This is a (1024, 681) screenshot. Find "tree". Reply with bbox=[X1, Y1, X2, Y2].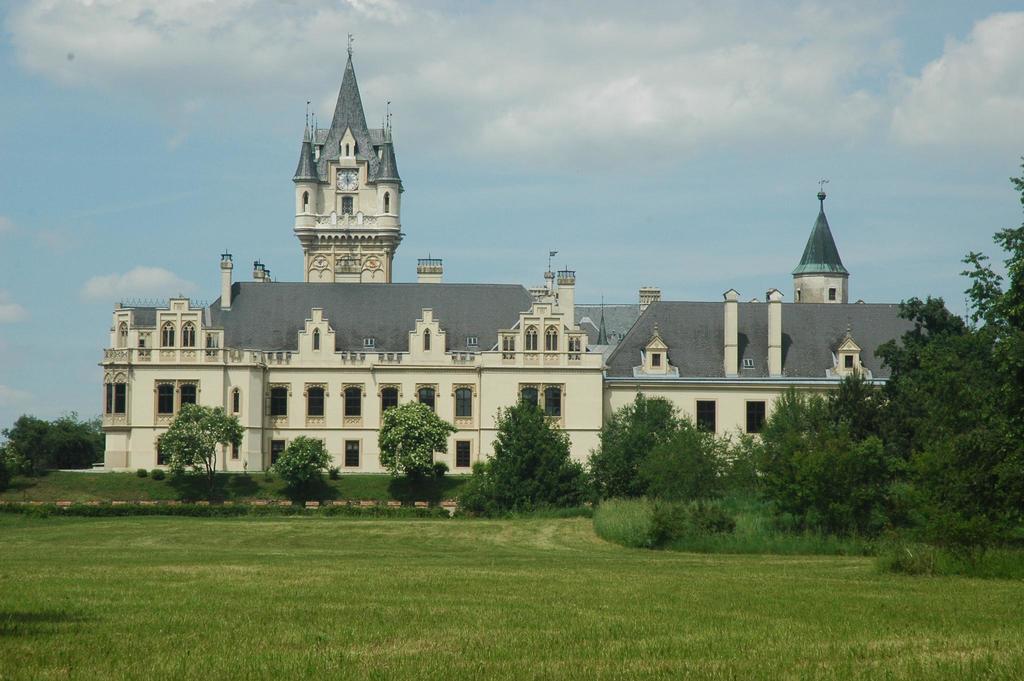
bbox=[0, 408, 110, 469].
